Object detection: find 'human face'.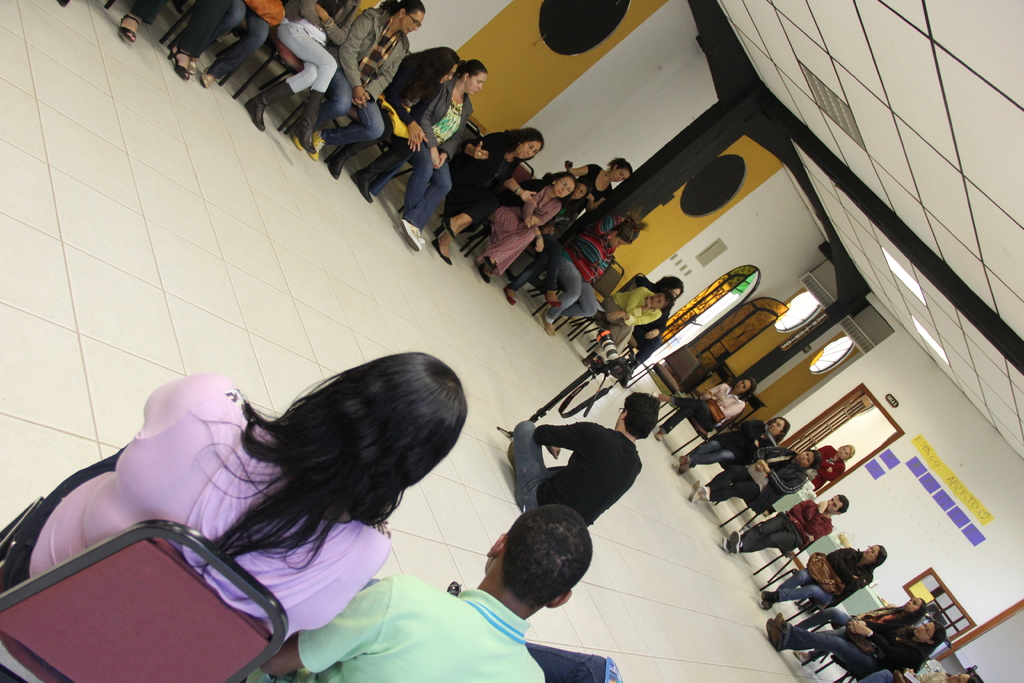
detection(916, 624, 936, 645).
